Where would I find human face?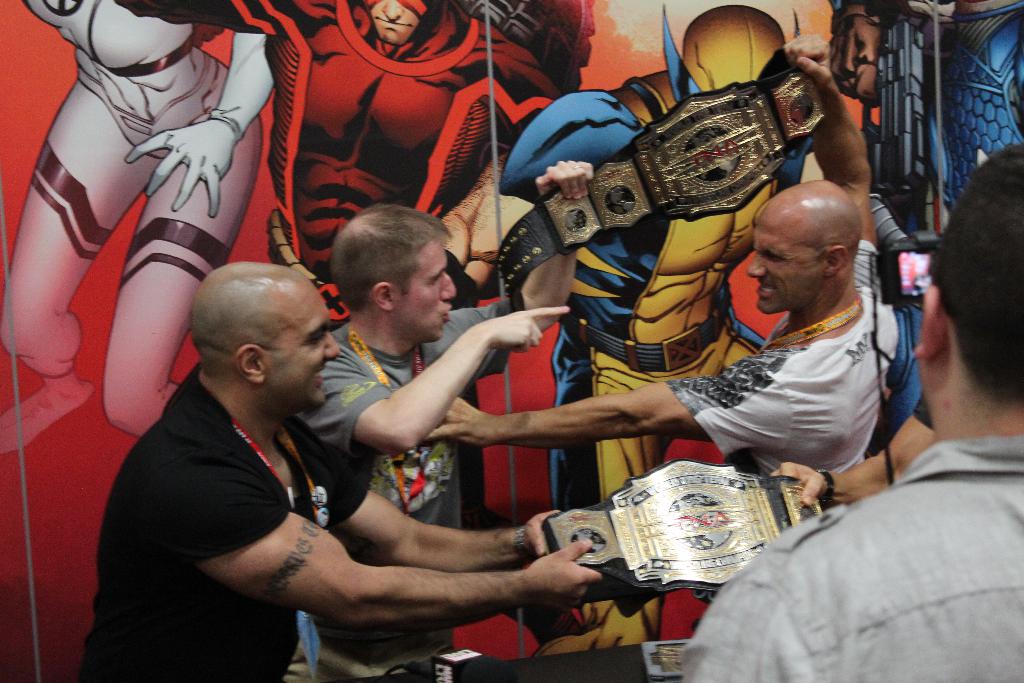
At 748/212/819/315.
